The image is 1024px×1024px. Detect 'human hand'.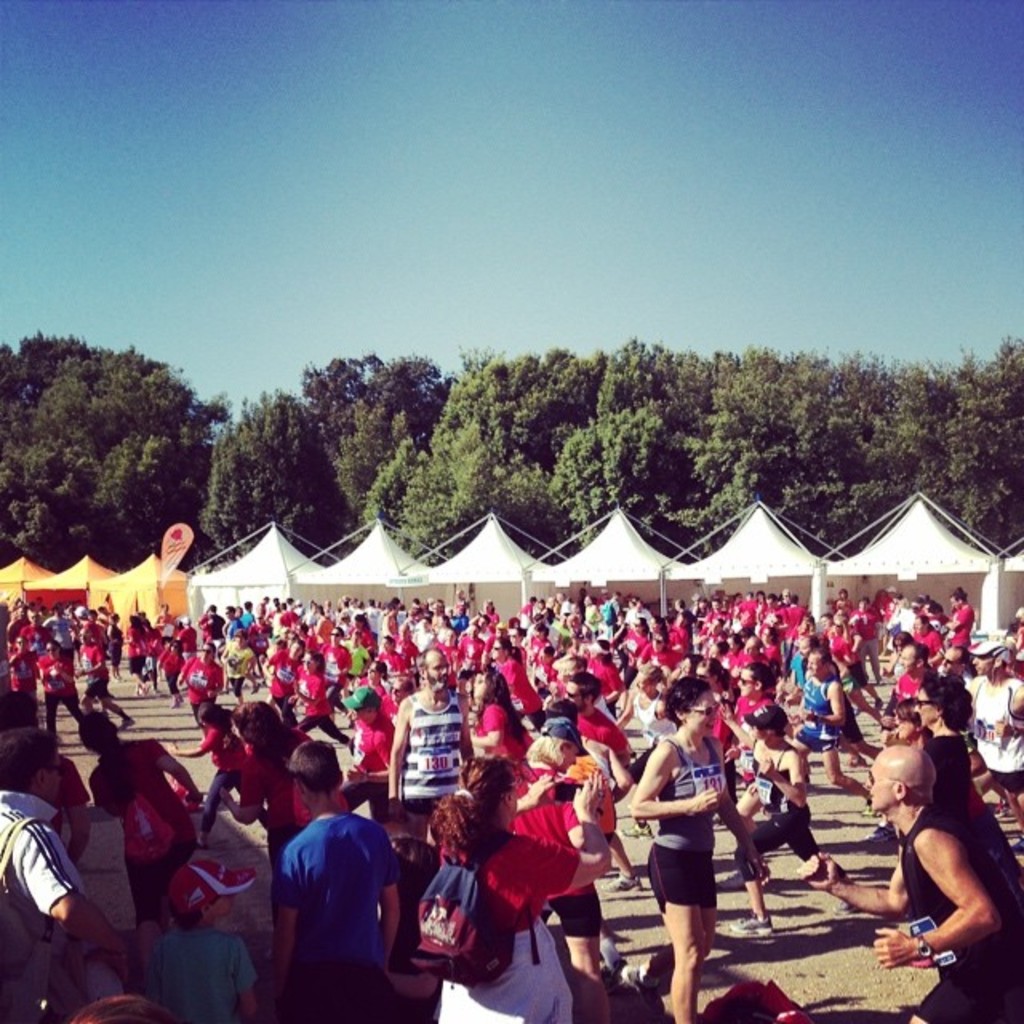
Detection: x1=754 y1=755 x2=774 y2=781.
